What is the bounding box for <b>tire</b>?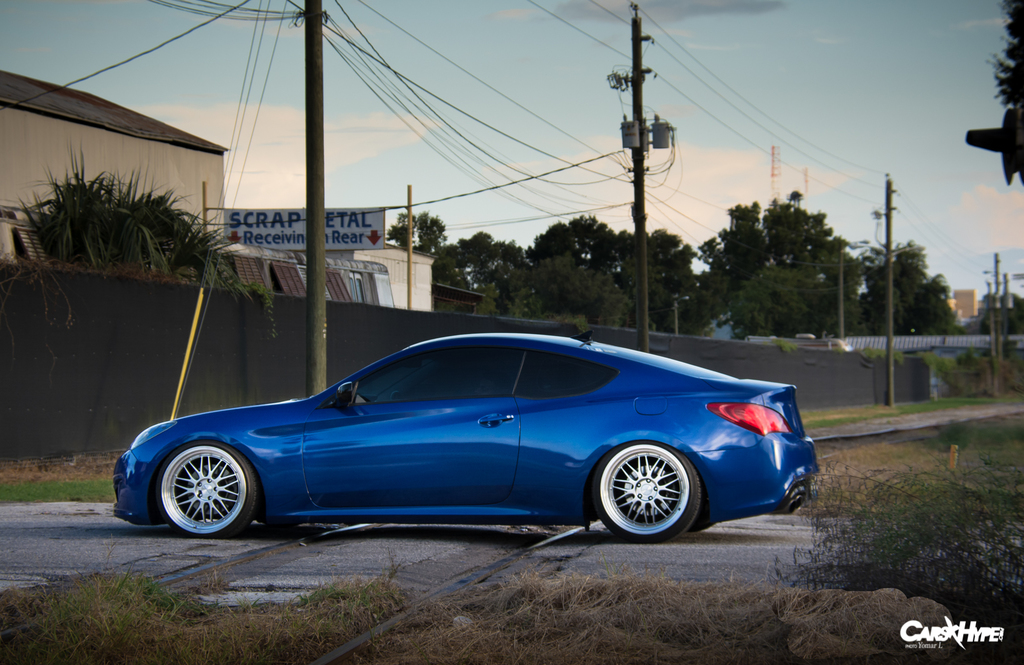
bbox(147, 437, 257, 541).
